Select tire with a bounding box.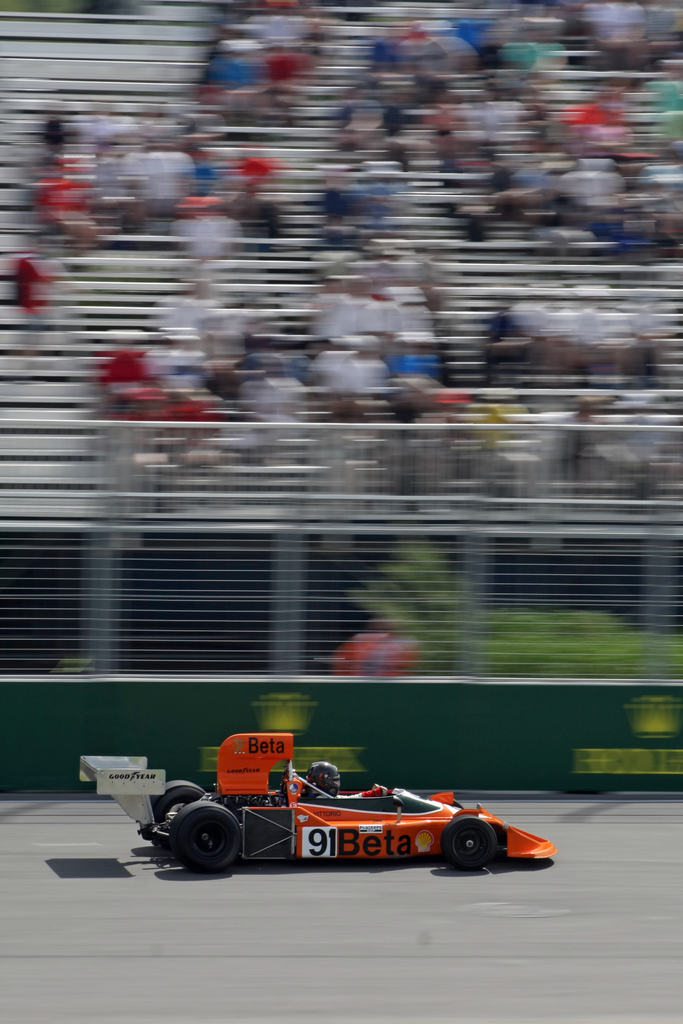
rect(151, 779, 207, 849).
